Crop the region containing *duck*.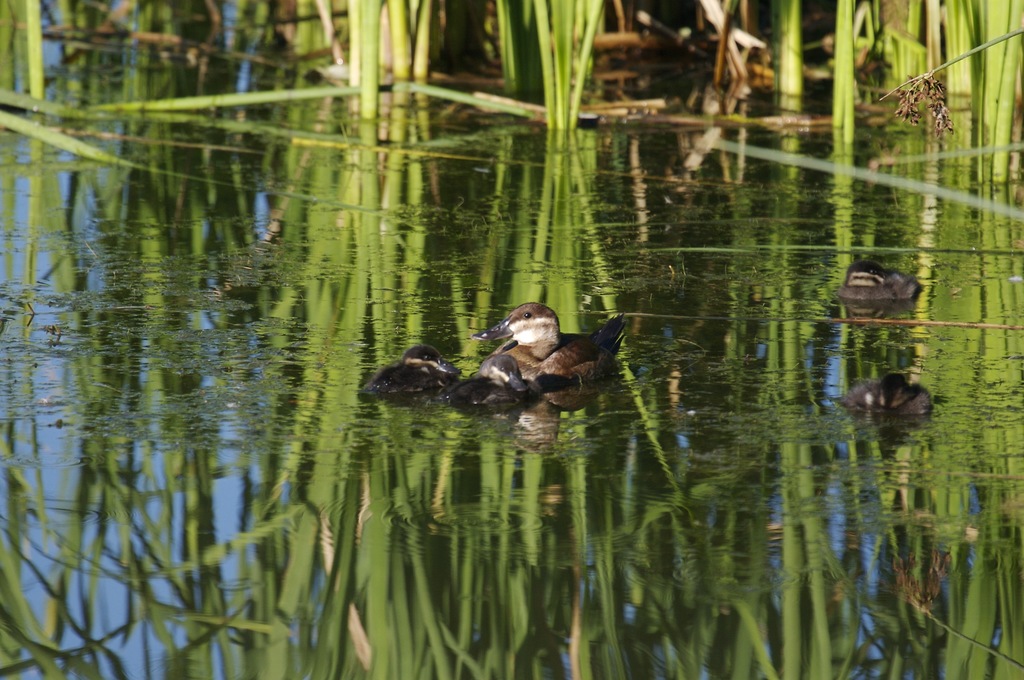
Crop region: (835,260,920,304).
